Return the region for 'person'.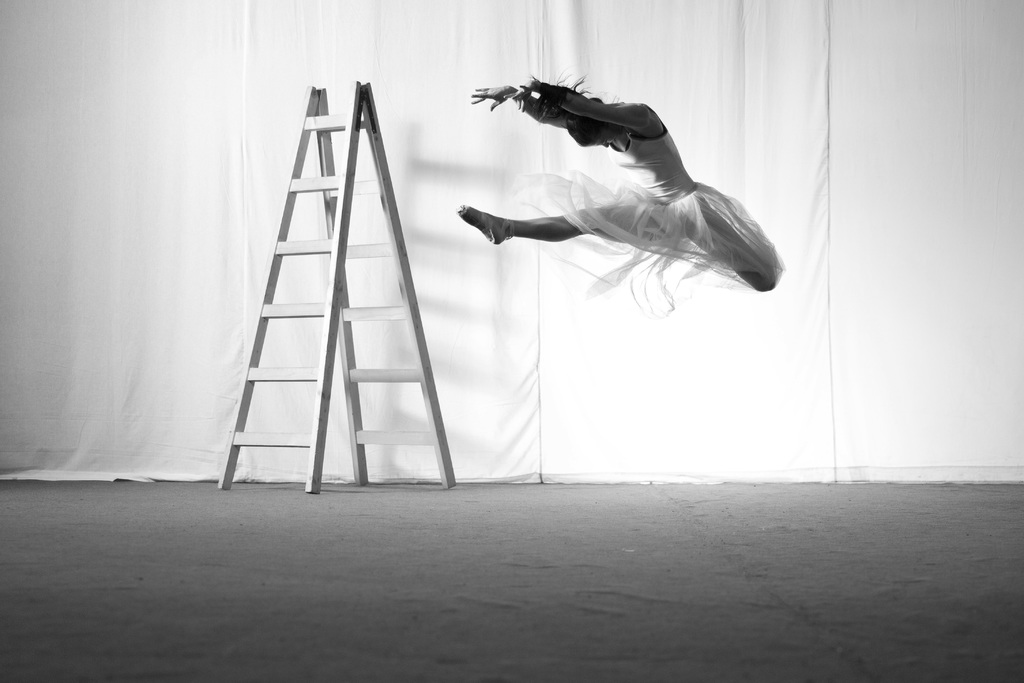
pyautogui.locateOnScreen(445, 89, 781, 299).
